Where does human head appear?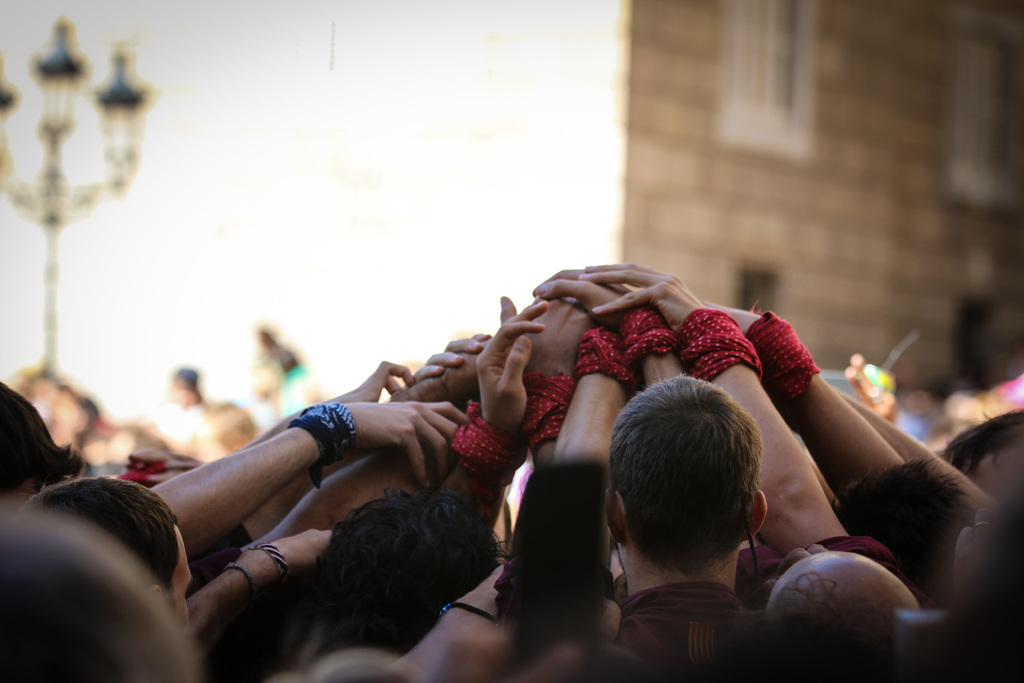
Appears at bbox=(0, 379, 85, 502).
